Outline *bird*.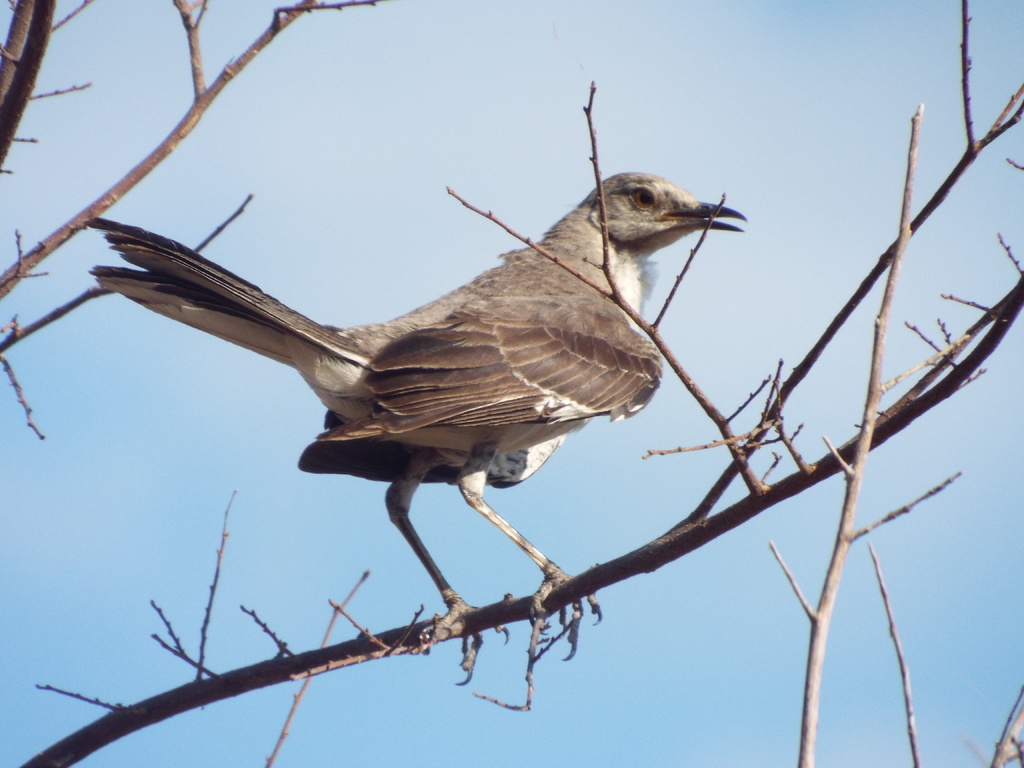
Outline: bbox=(63, 153, 716, 635).
